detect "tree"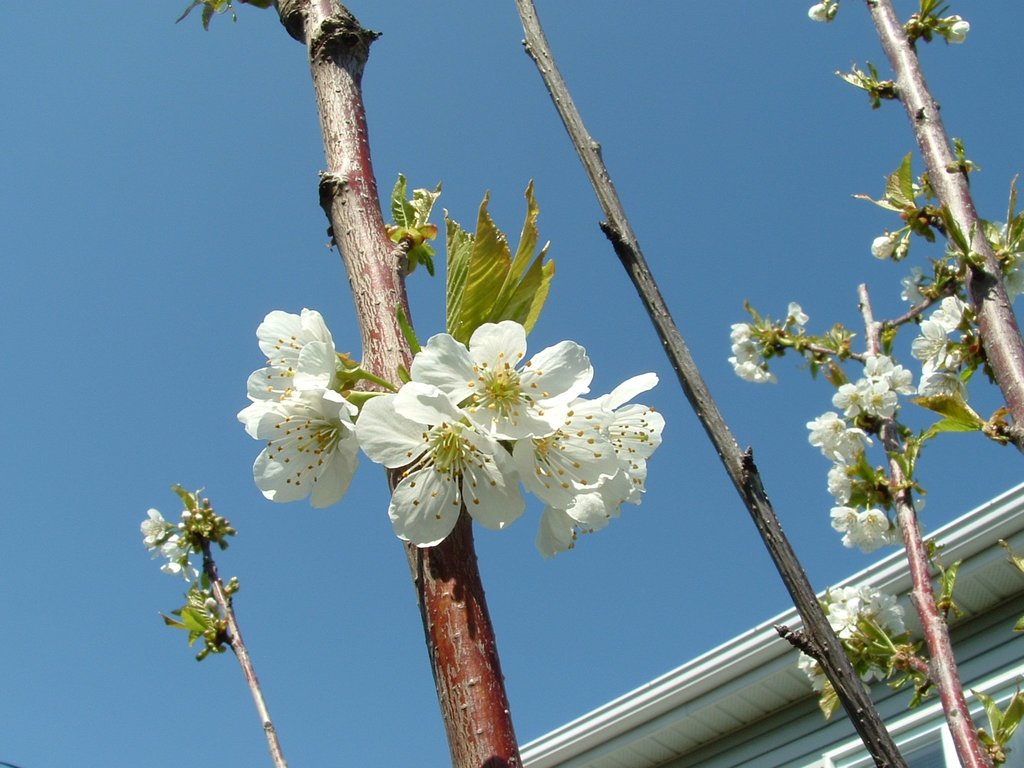
136,487,289,767
